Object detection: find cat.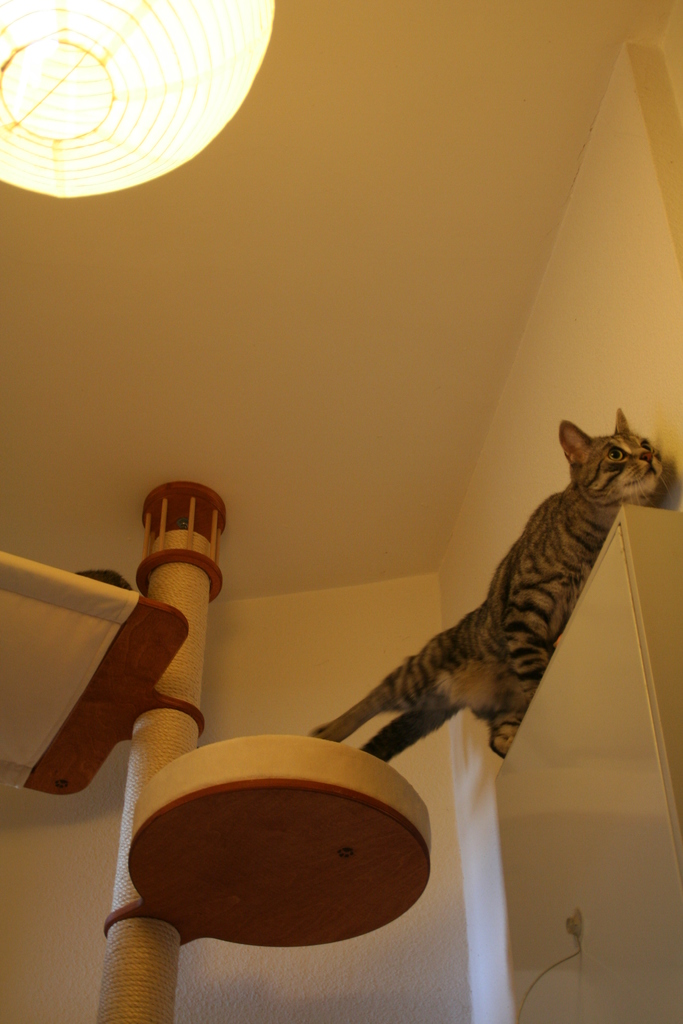
<bbox>312, 405, 660, 764</bbox>.
